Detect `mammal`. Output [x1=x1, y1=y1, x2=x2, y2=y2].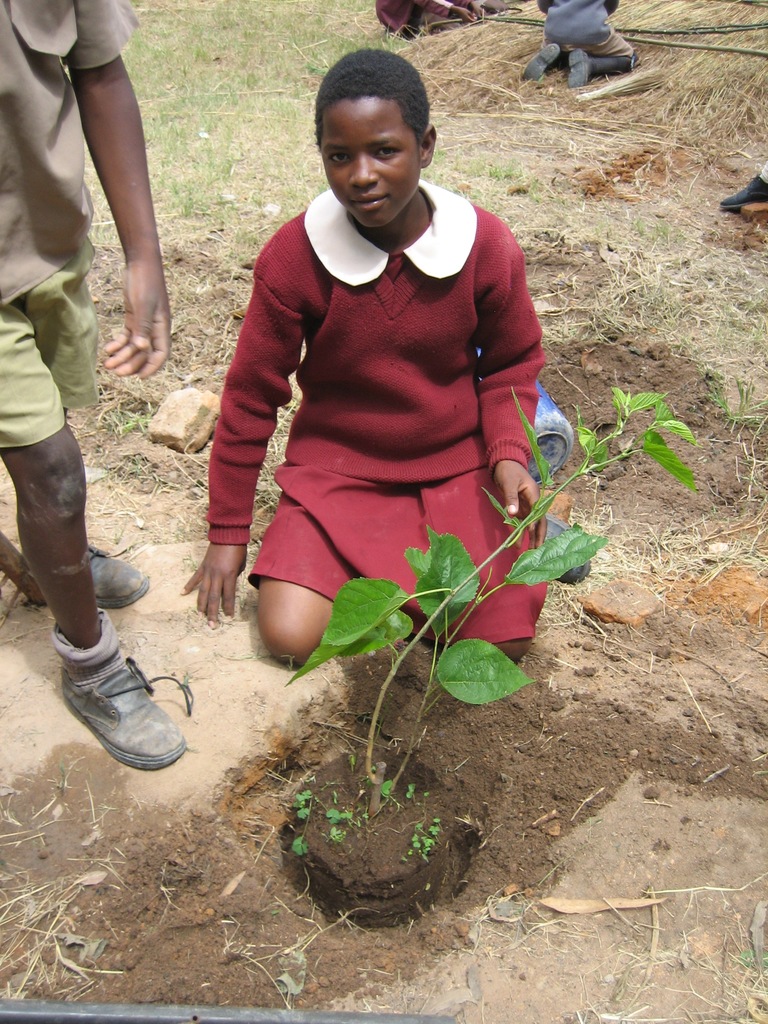
[x1=524, y1=0, x2=642, y2=86].
